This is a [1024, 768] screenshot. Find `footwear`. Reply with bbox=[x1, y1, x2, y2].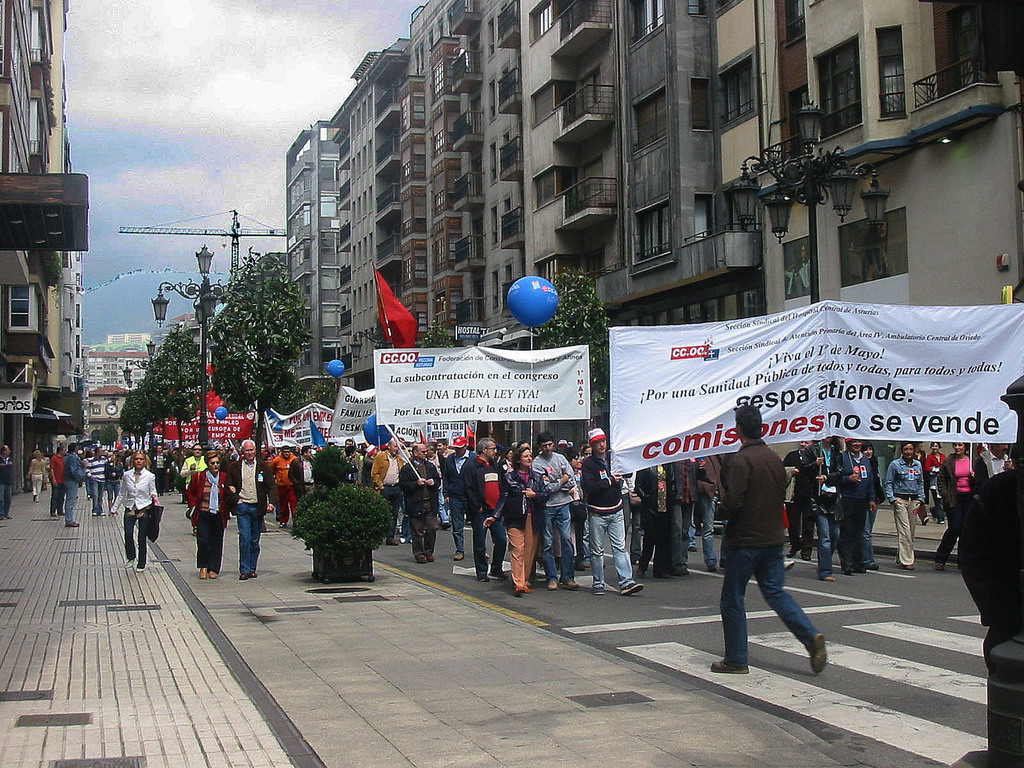
bbox=[702, 562, 718, 575].
